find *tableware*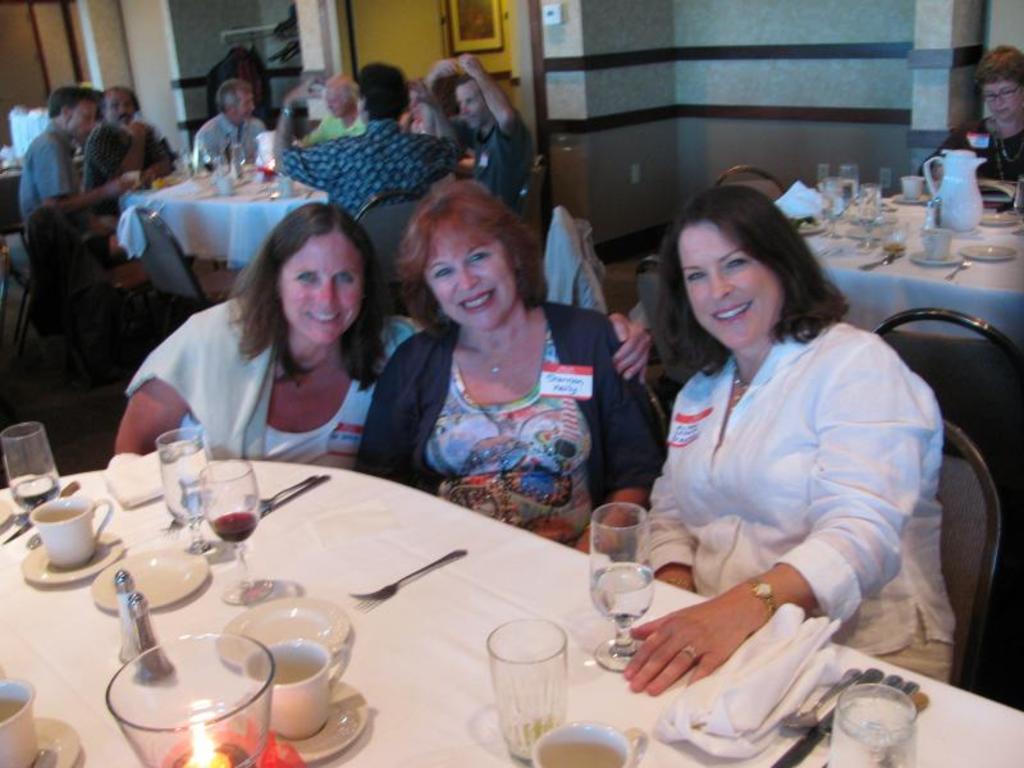
{"left": 923, "top": 227, "right": 959, "bottom": 266}
